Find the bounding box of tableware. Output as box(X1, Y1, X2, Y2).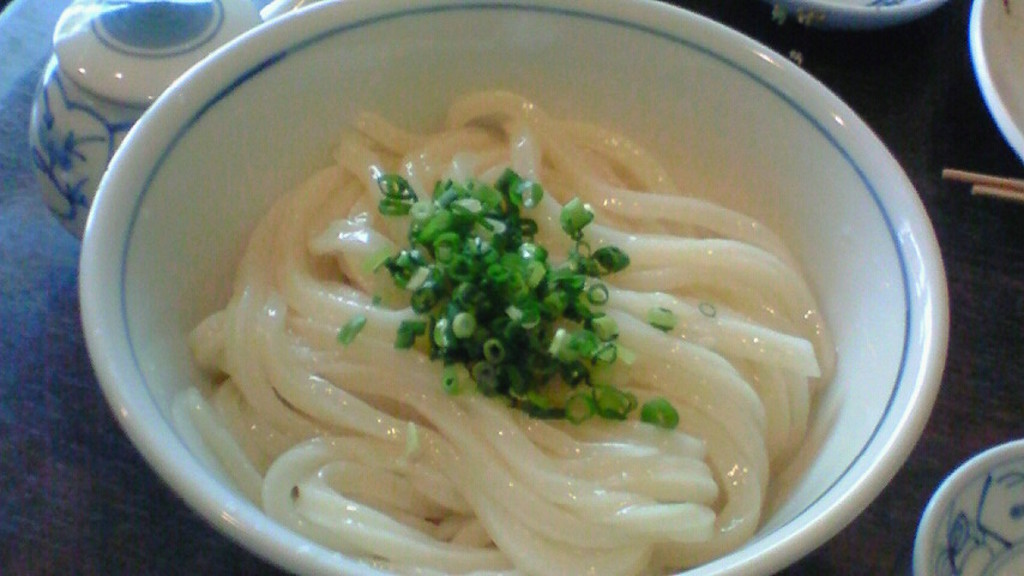
box(968, 0, 1023, 158).
